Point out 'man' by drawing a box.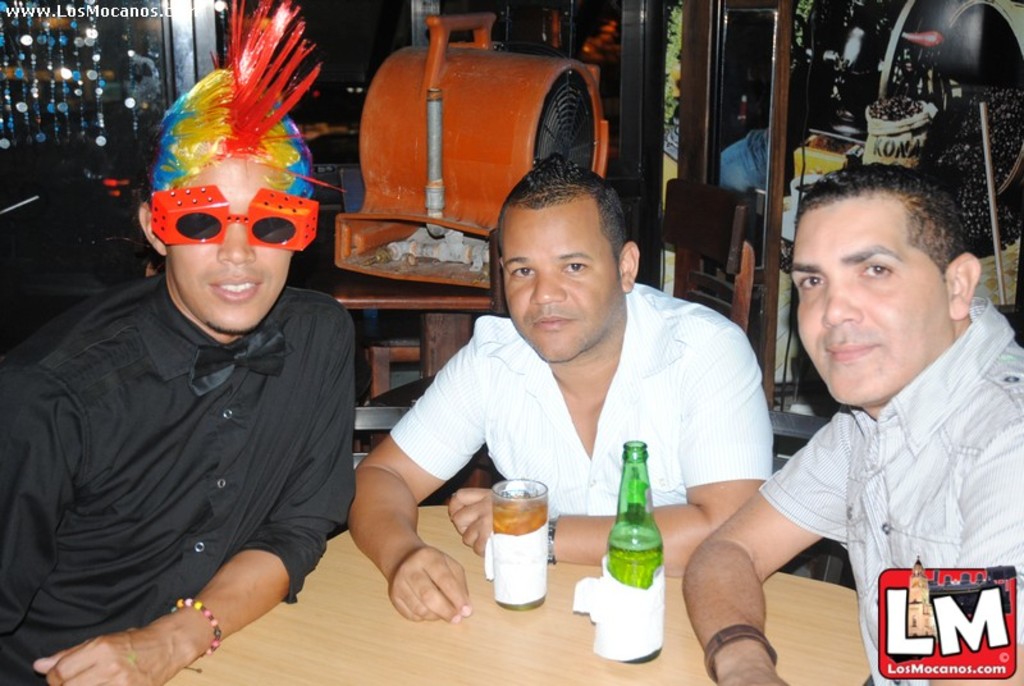
1/166/372/682.
